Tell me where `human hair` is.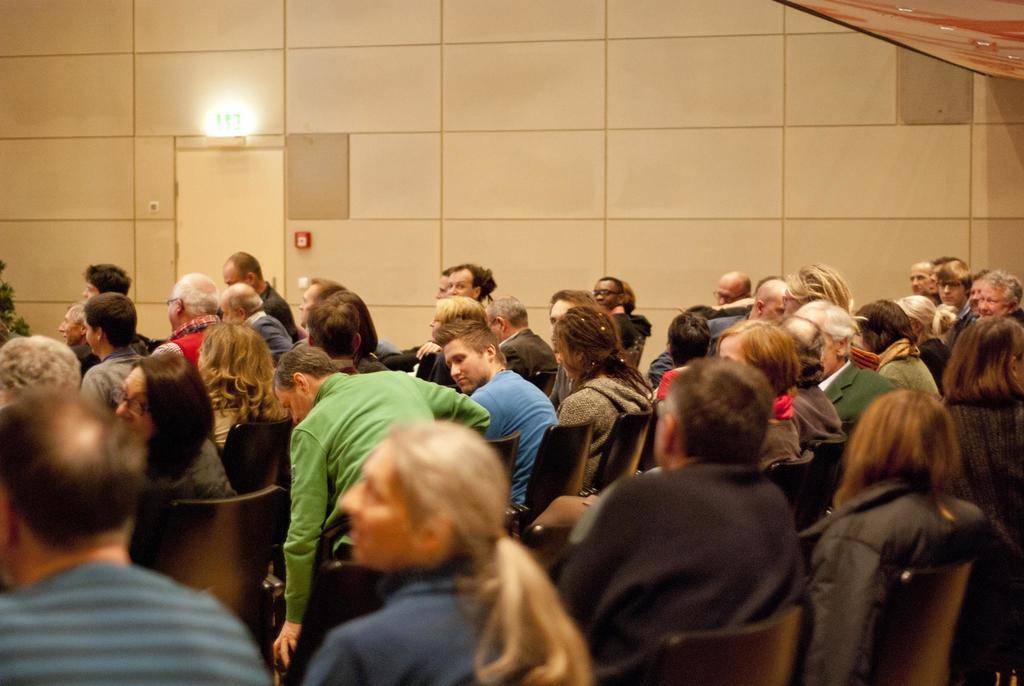
`human hair` is at crop(556, 306, 657, 406).
